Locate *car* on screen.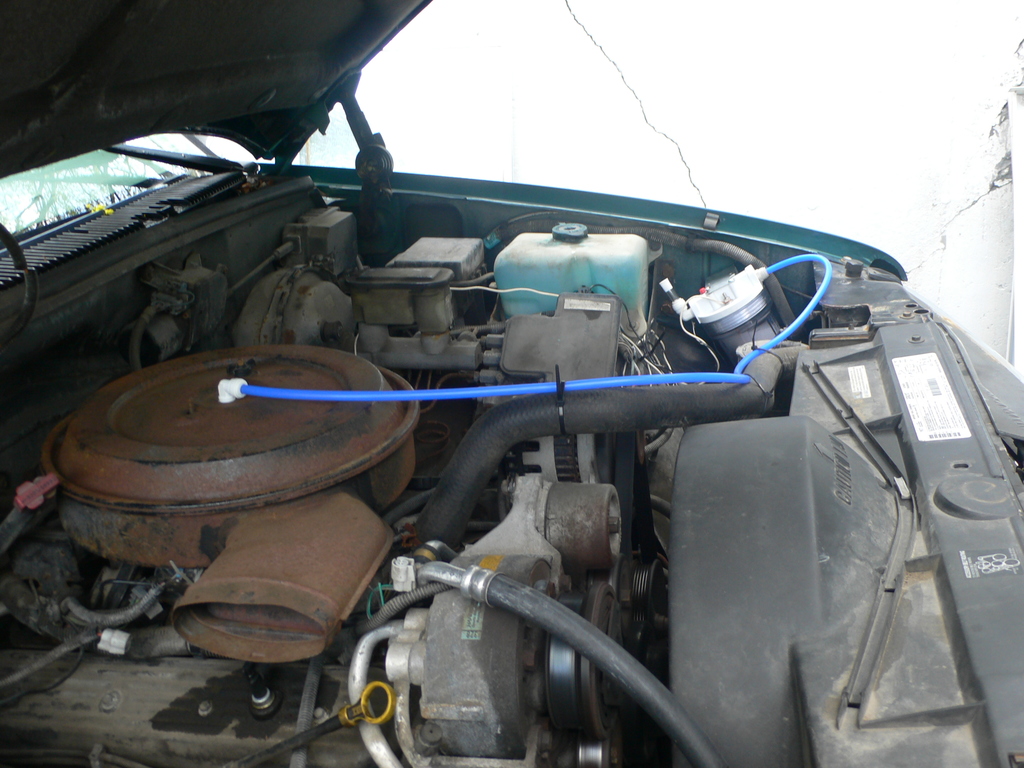
On screen at bbox=[2, 0, 1023, 766].
